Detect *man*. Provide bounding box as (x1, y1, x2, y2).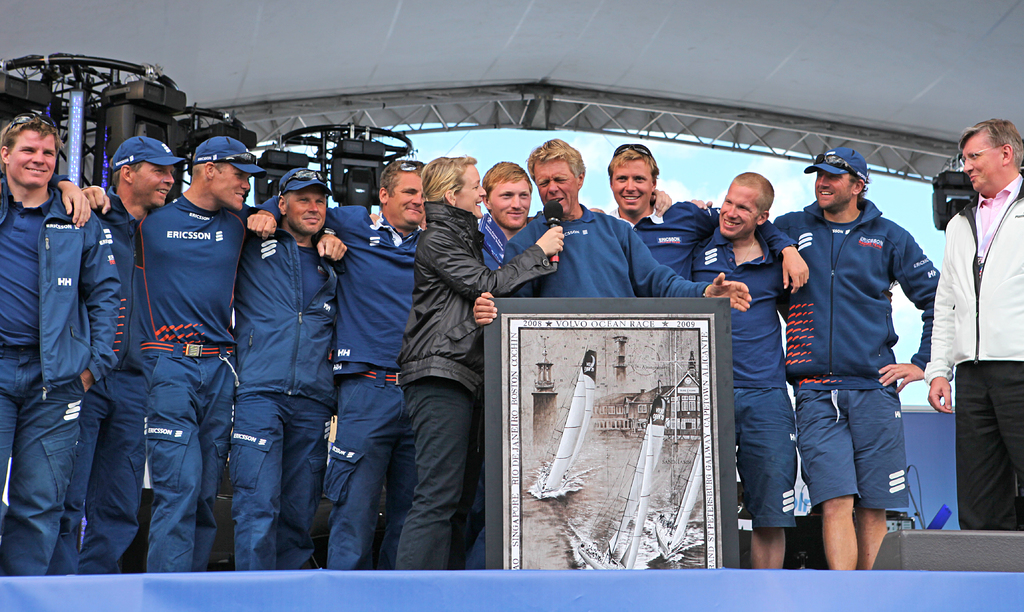
(81, 131, 185, 574).
